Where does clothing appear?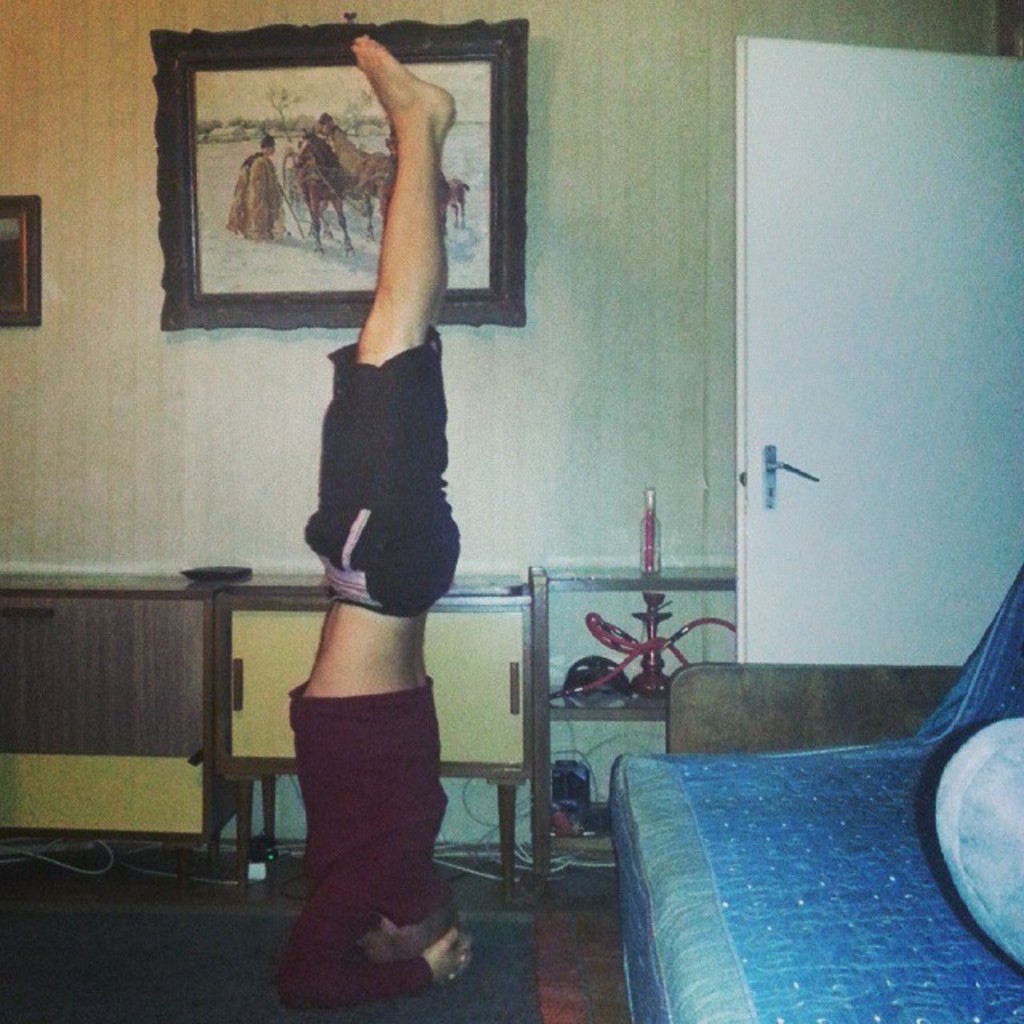
Appears at [301,331,464,630].
